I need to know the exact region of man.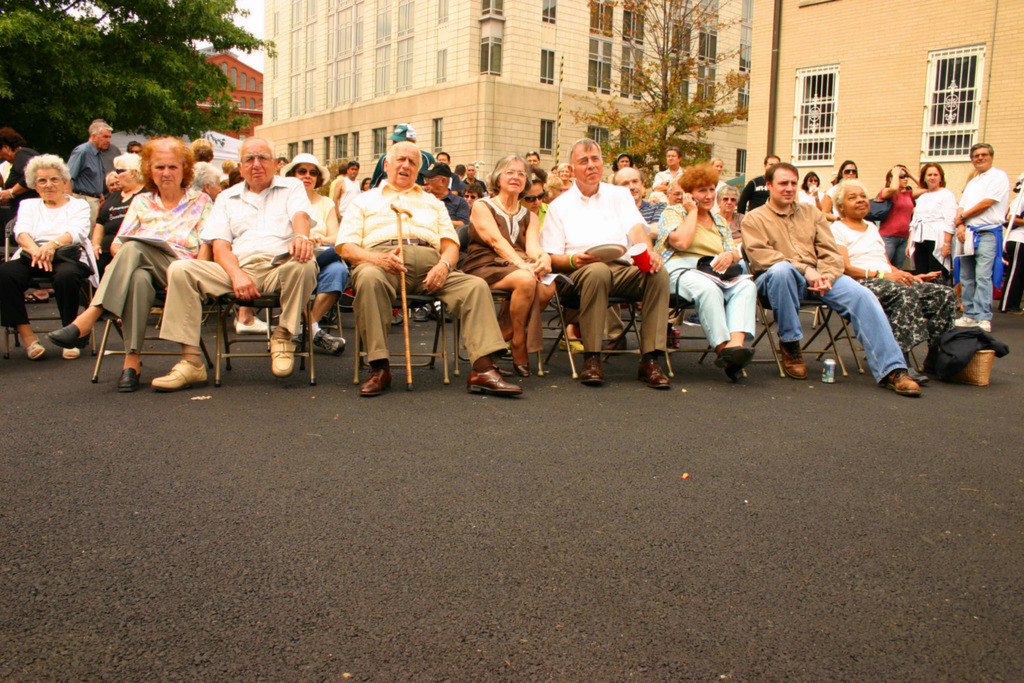
Region: 525:151:560:184.
